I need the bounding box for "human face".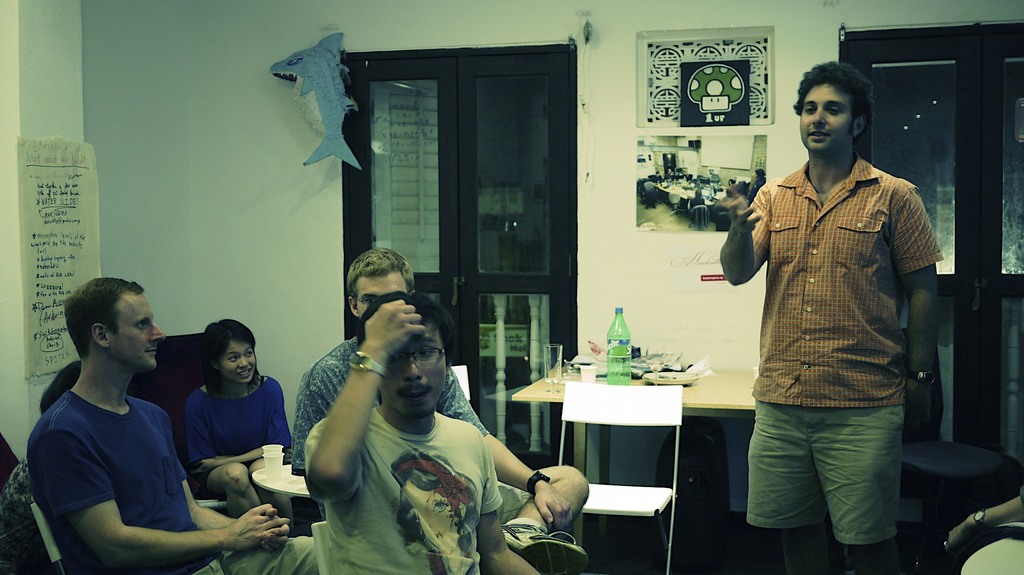
Here it is: box(113, 291, 166, 371).
